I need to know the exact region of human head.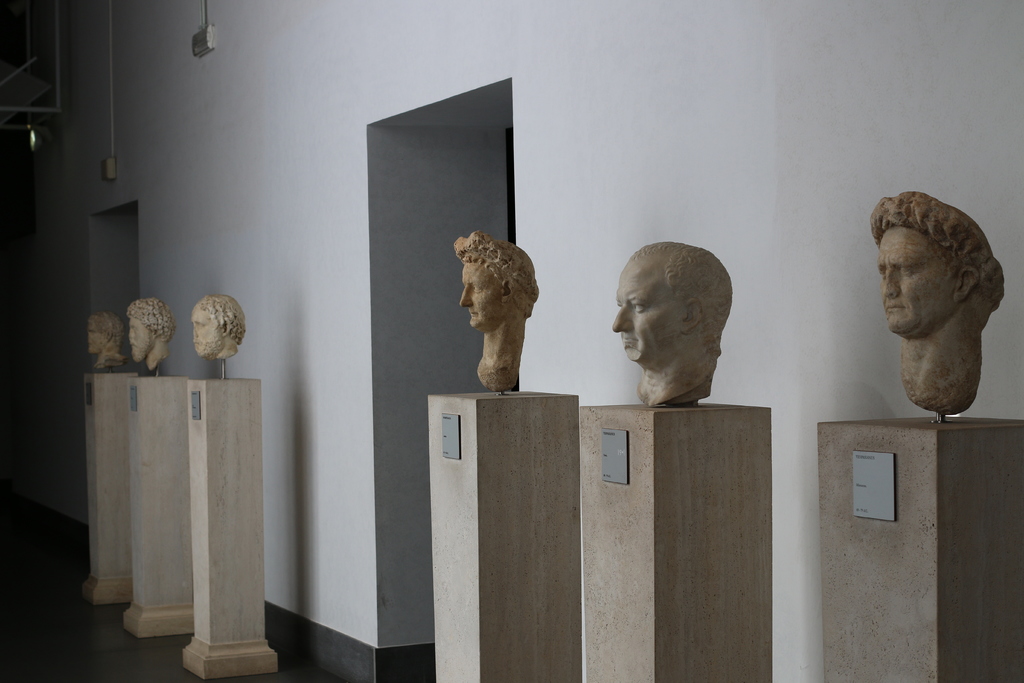
Region: {"left": 86, "top": 309, "right": 129, "bottom": 354}.
